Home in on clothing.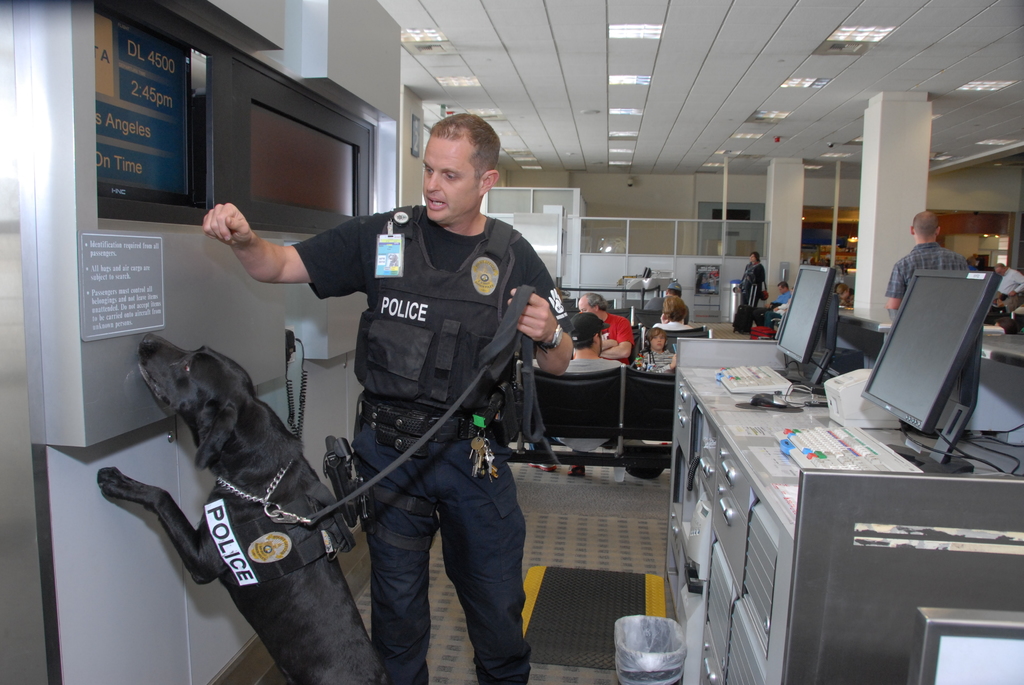
Homed in at x1=552 y1=356 x2=627 y2=454.
